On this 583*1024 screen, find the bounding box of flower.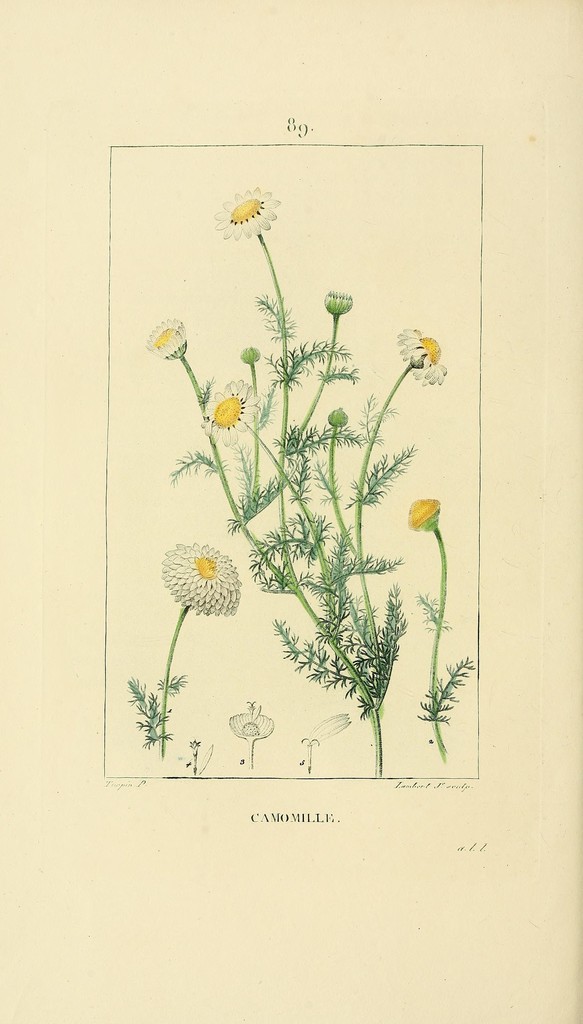
Bounding box: (228, 700, 275, 750).
